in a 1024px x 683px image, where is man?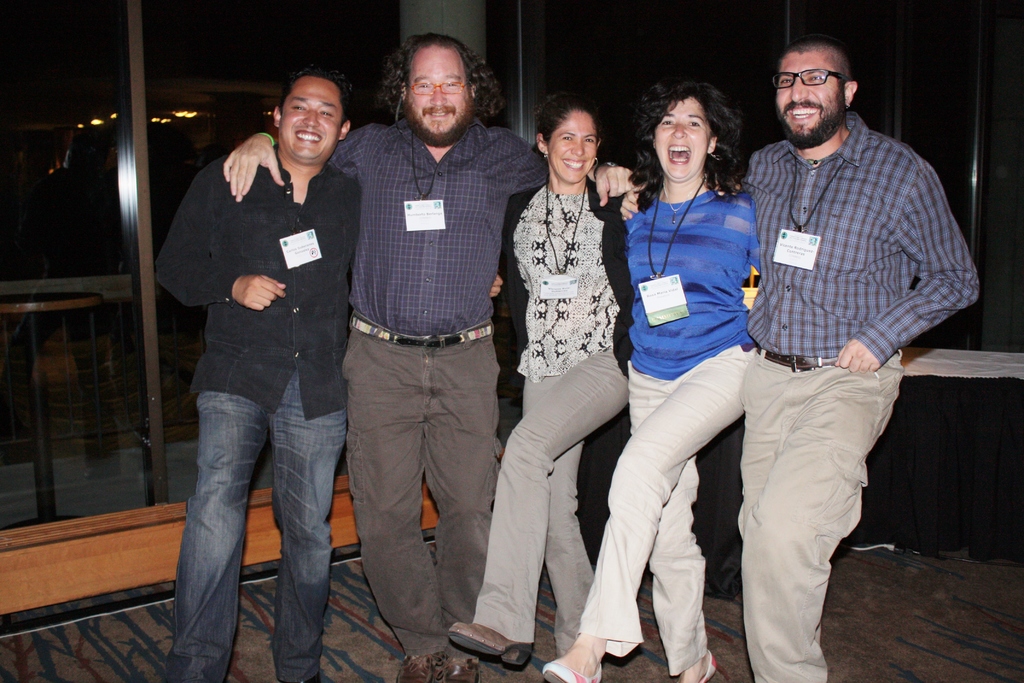
<region>148, 77, 374, 652</region>.
